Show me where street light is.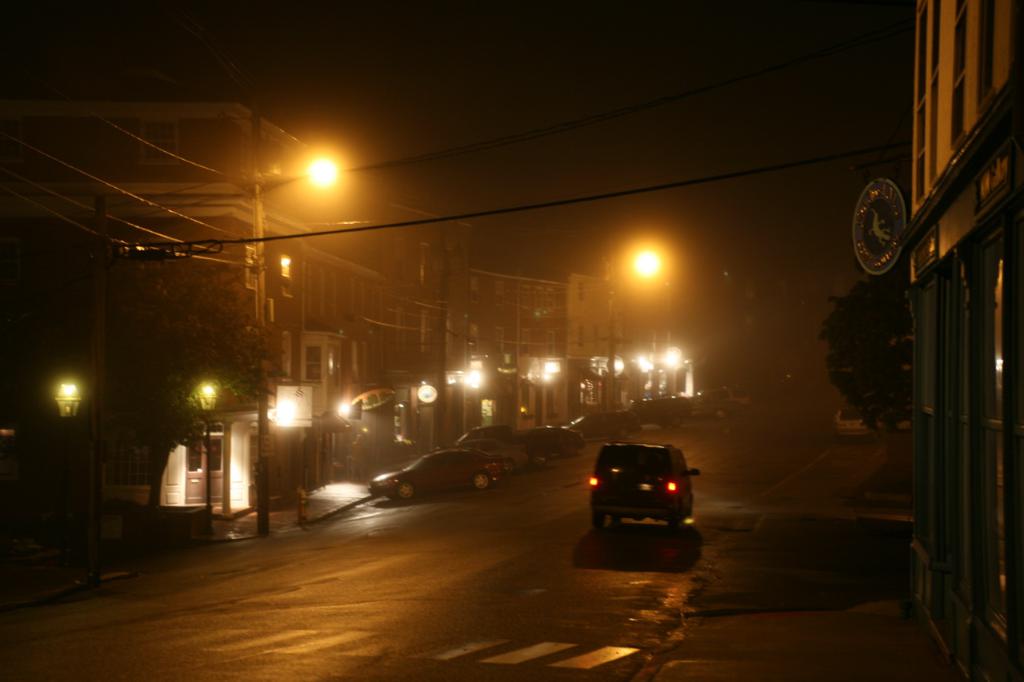
street light is at 604:244:667:424.
